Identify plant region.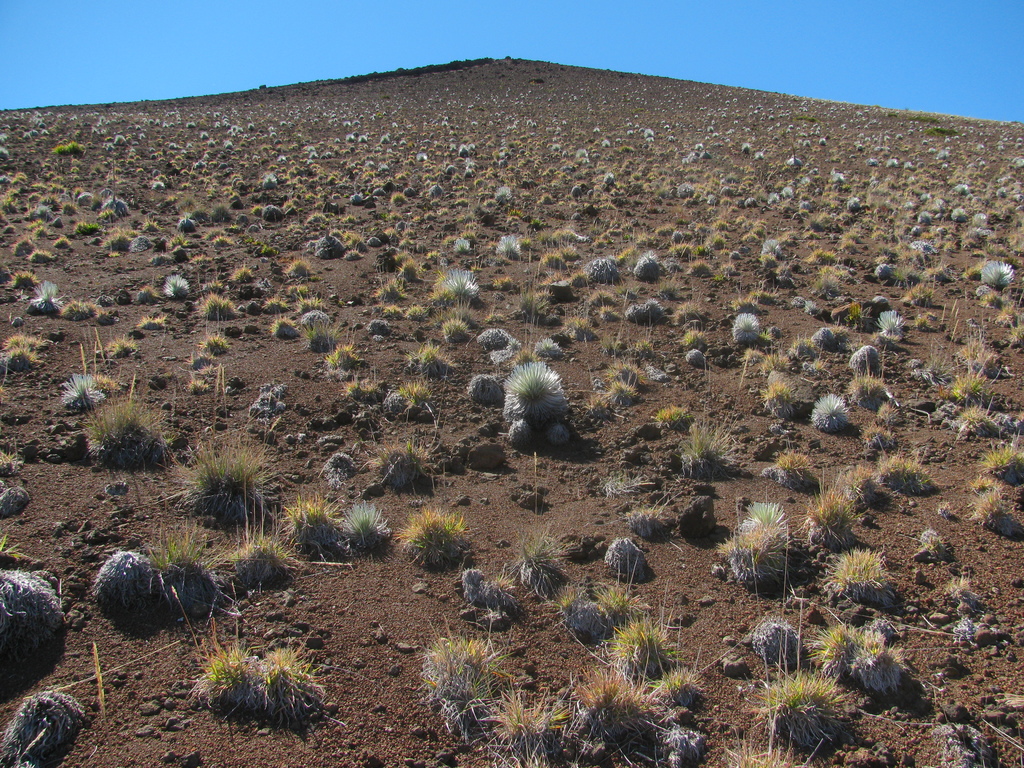
Region: left=33, top=227, right=47, bottom=239.
